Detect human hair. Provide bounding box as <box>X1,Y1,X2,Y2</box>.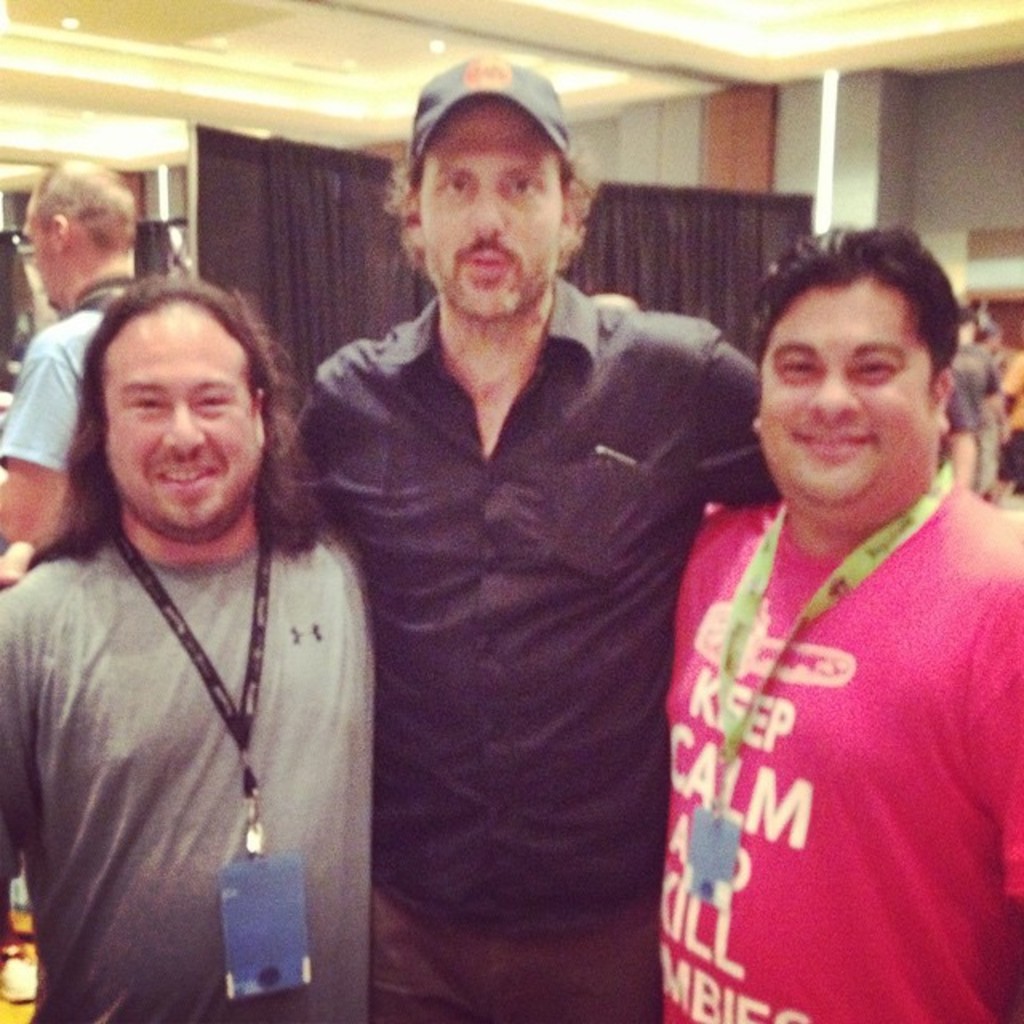
<box>392,136,603,282</box>.
